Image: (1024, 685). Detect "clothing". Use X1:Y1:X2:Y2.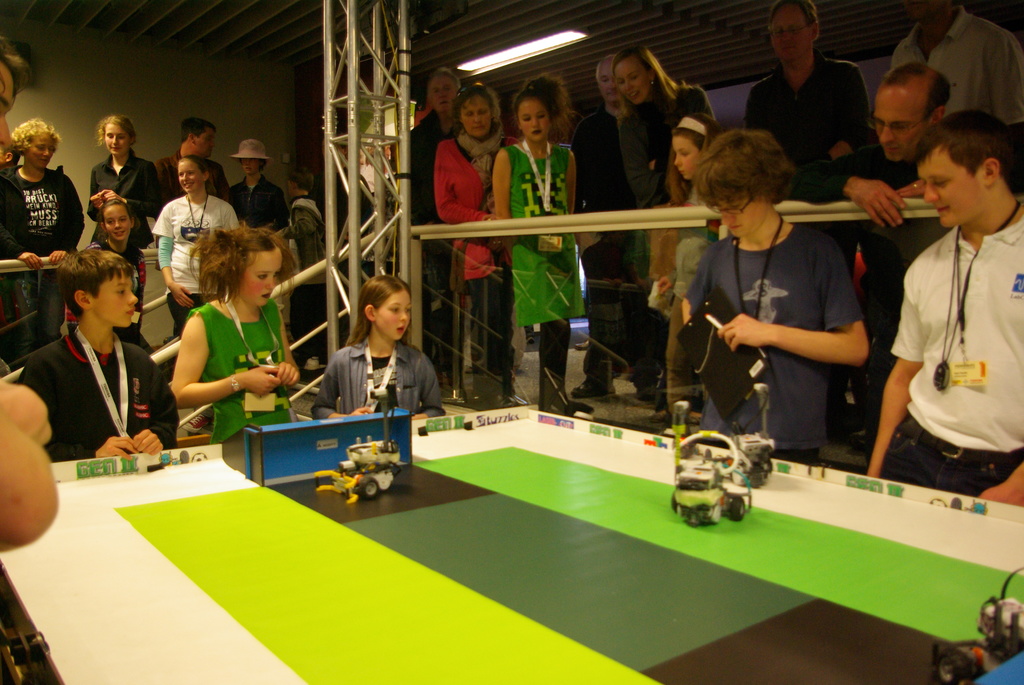
0:158:81:357.
